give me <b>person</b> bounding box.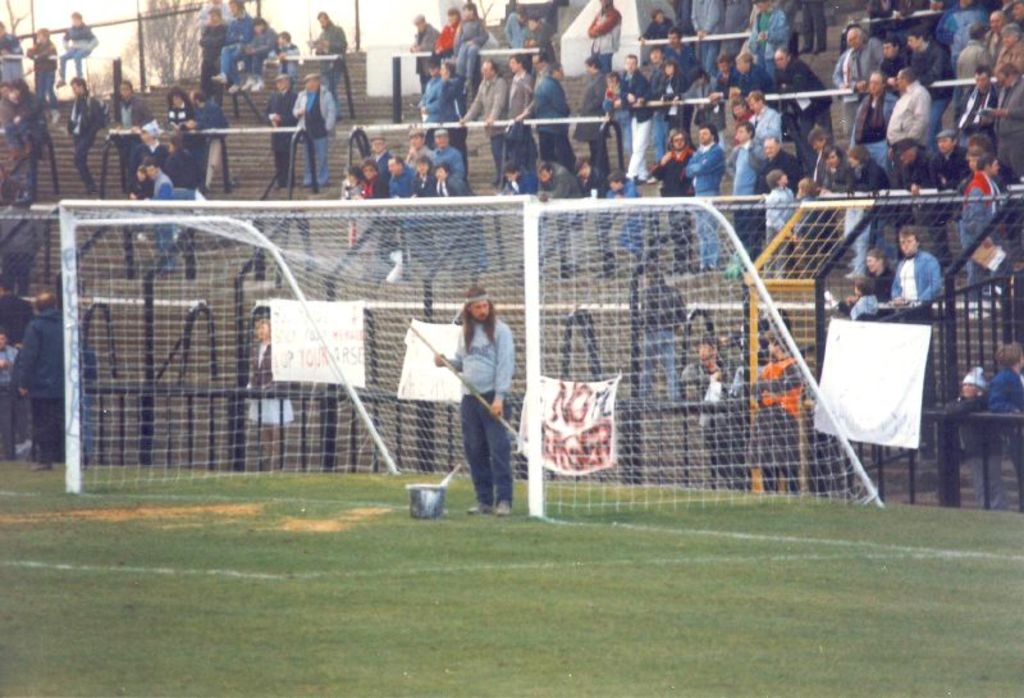
left=888, top=222, right=947, bottom=310.
